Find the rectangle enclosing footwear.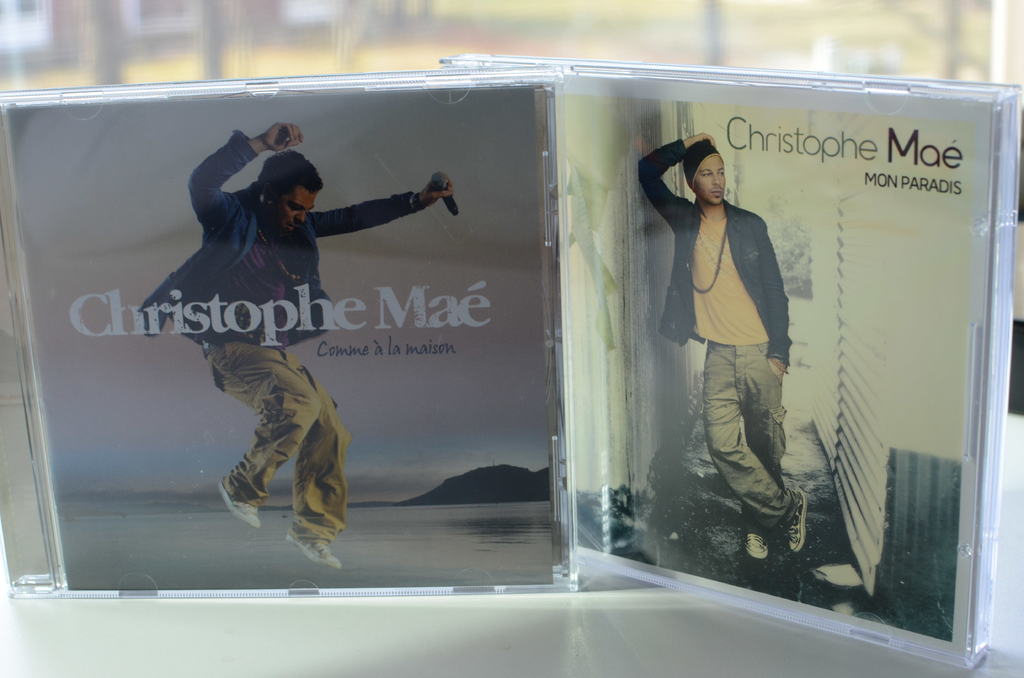
783,489,804,551.
